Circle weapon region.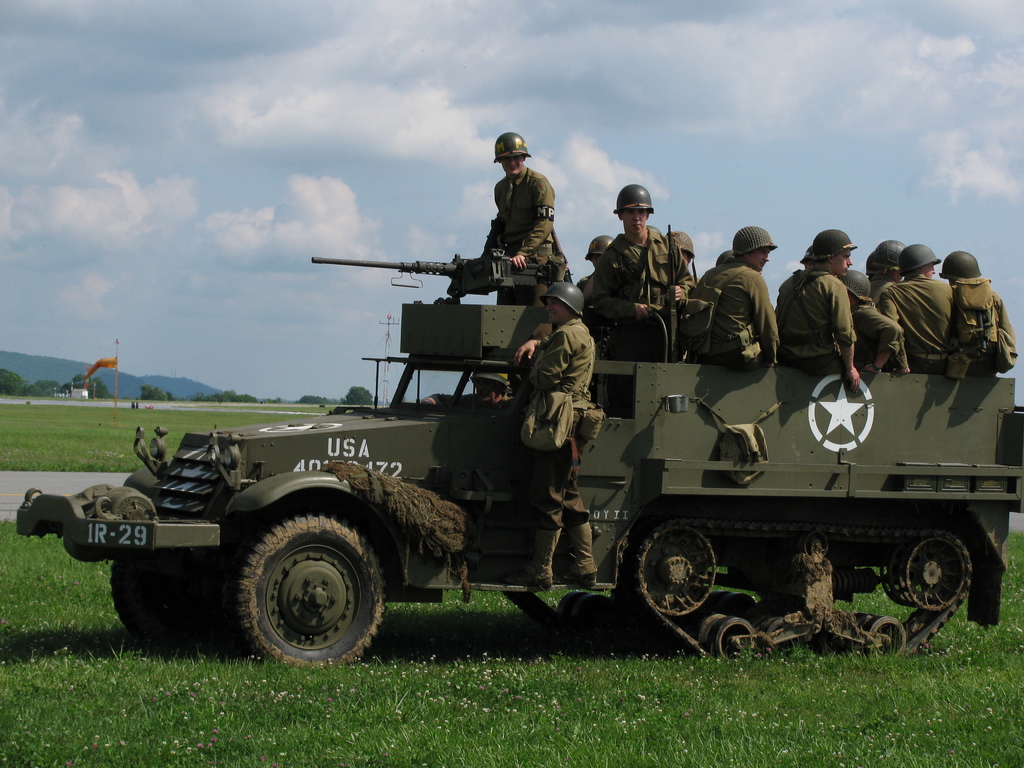
Region: (659,221,680,367).
